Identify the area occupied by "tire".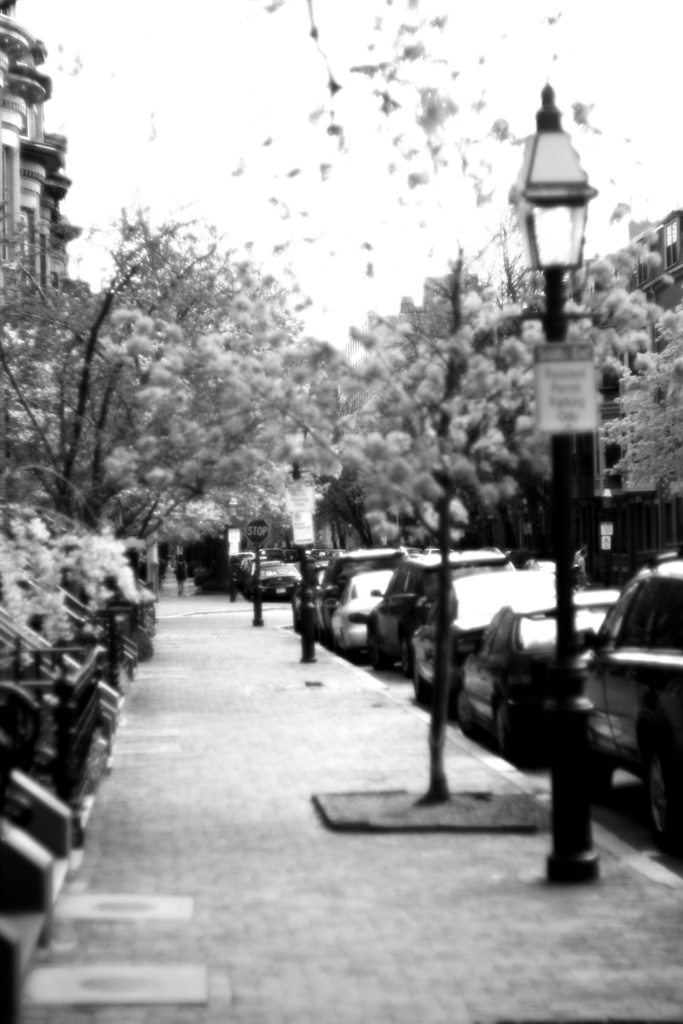
Area: detection(367, 629, 388, 669).
